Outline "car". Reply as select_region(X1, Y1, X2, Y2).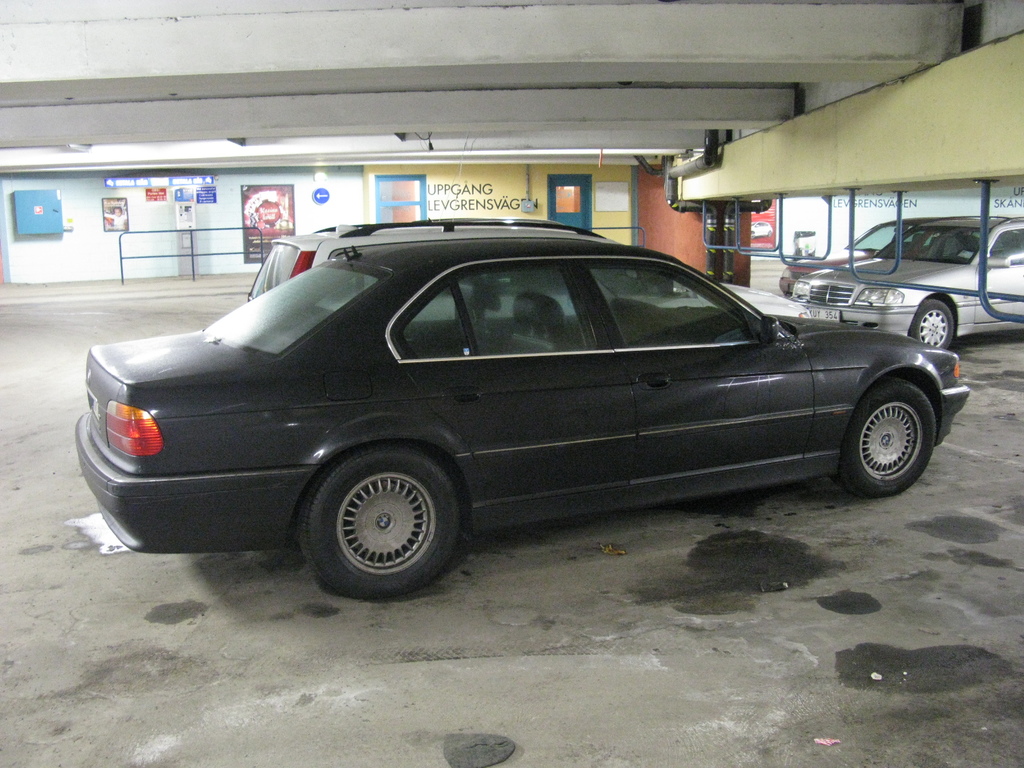
select_region(790, 218, 1023, 355).
